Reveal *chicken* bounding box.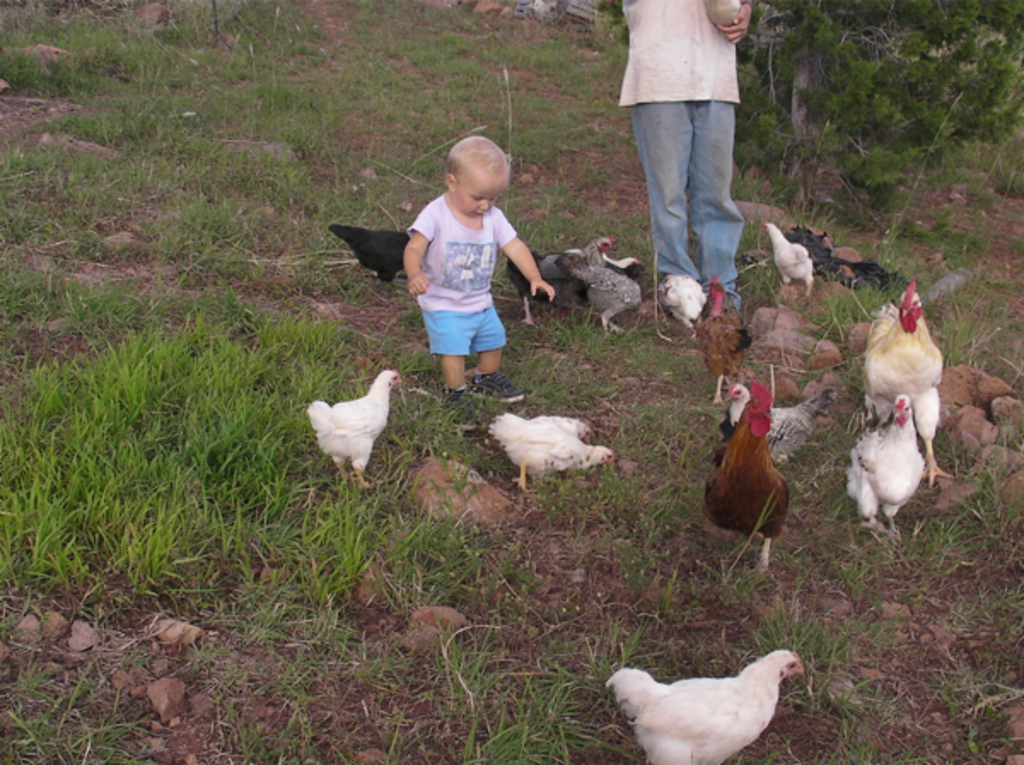
Revealed: 862:283:949:483.
